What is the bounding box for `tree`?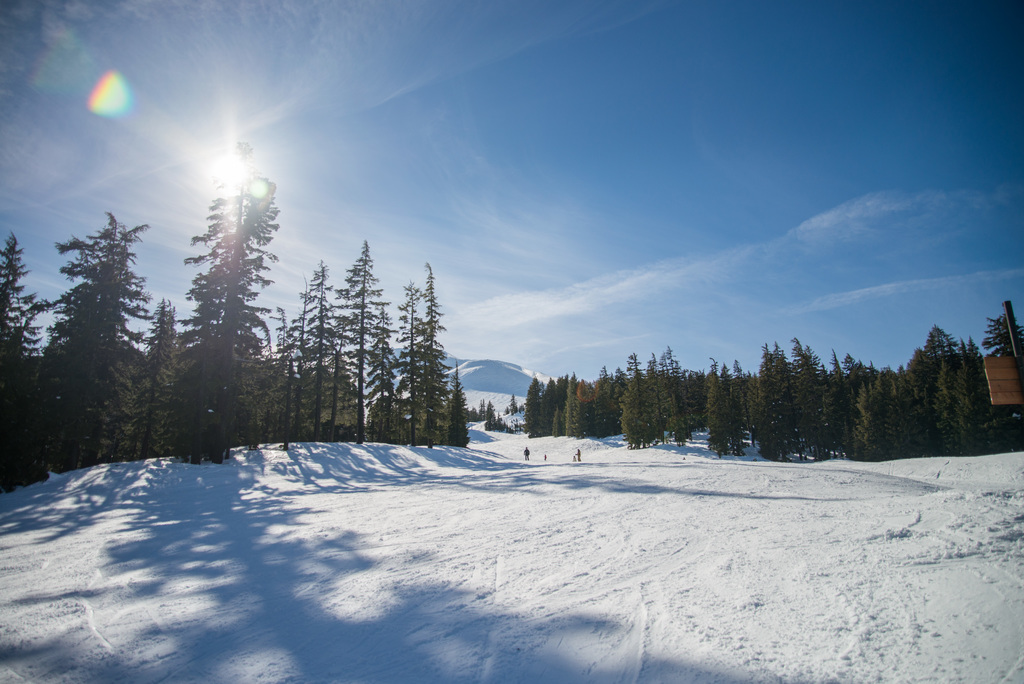
(left=0, top=231, right=50, bottom=352).
